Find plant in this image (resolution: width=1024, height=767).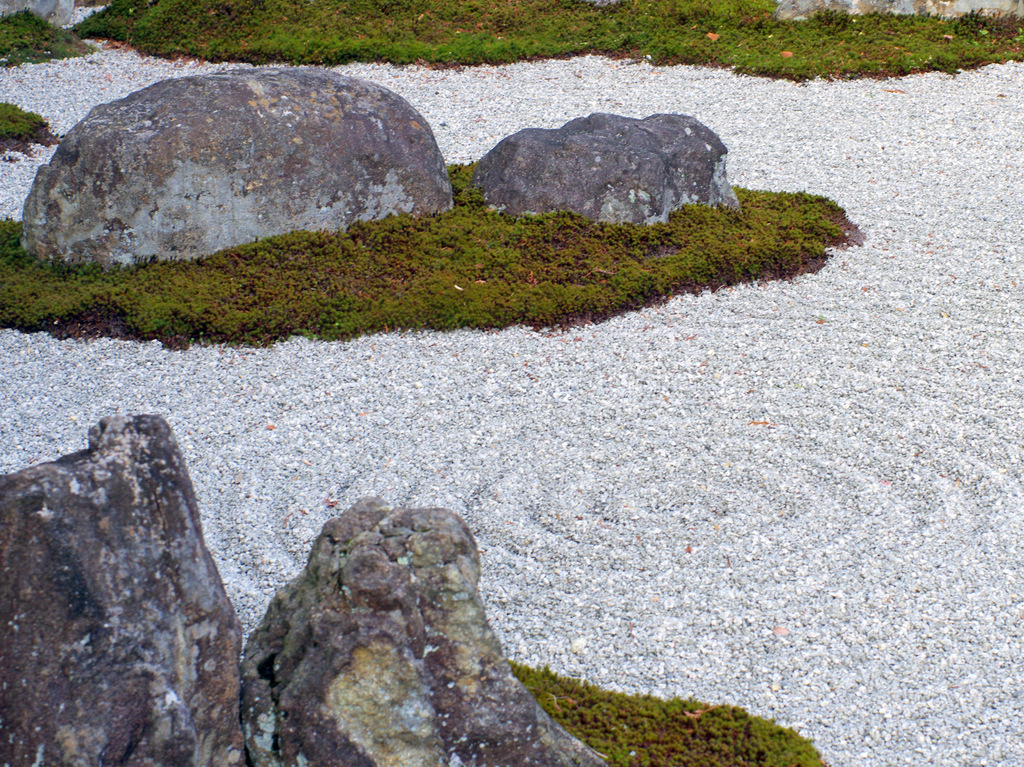
0 96 52 153.
